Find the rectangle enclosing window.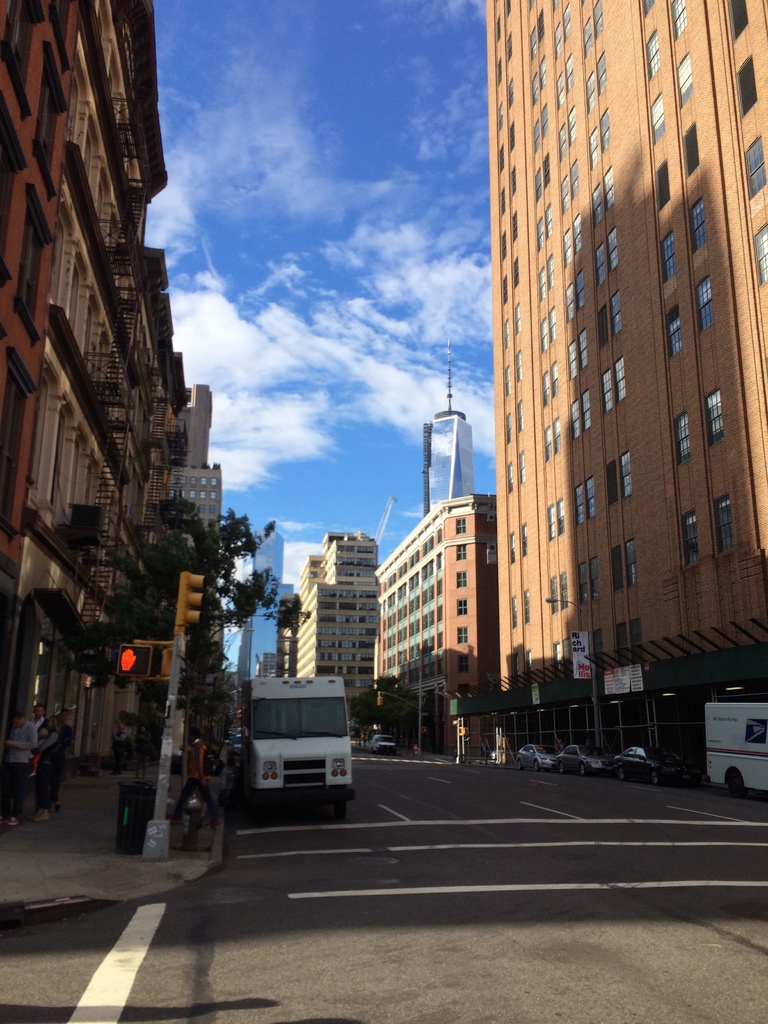
(743, 138, 767, 203).
